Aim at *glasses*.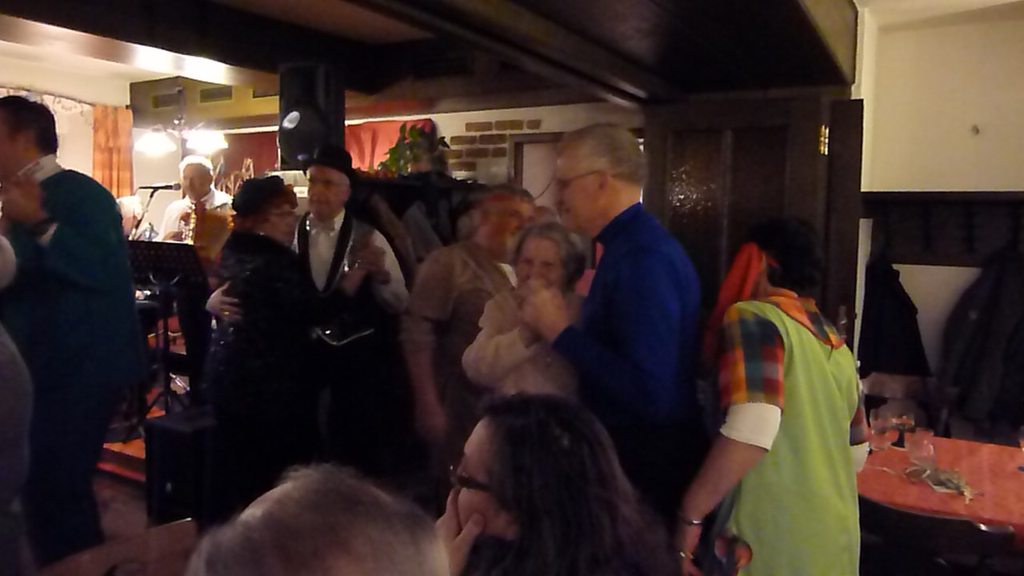
Aimed at {"left": 309, "top": 176, "right": 347, "bottom": 188}.
